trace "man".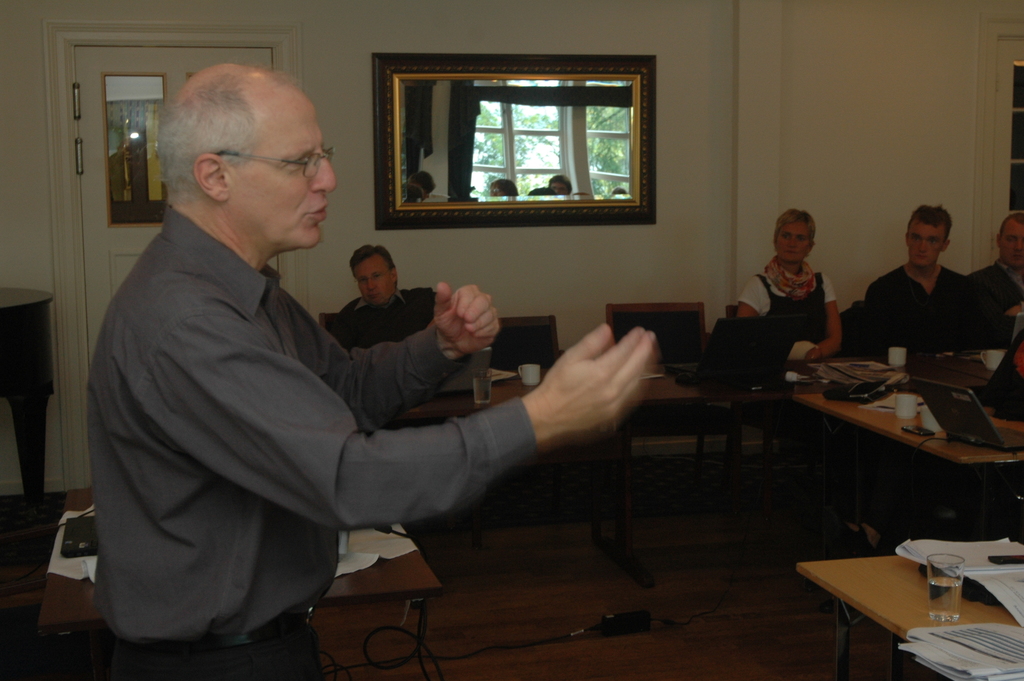
Traced to detection(332, 241, 439, 349).
